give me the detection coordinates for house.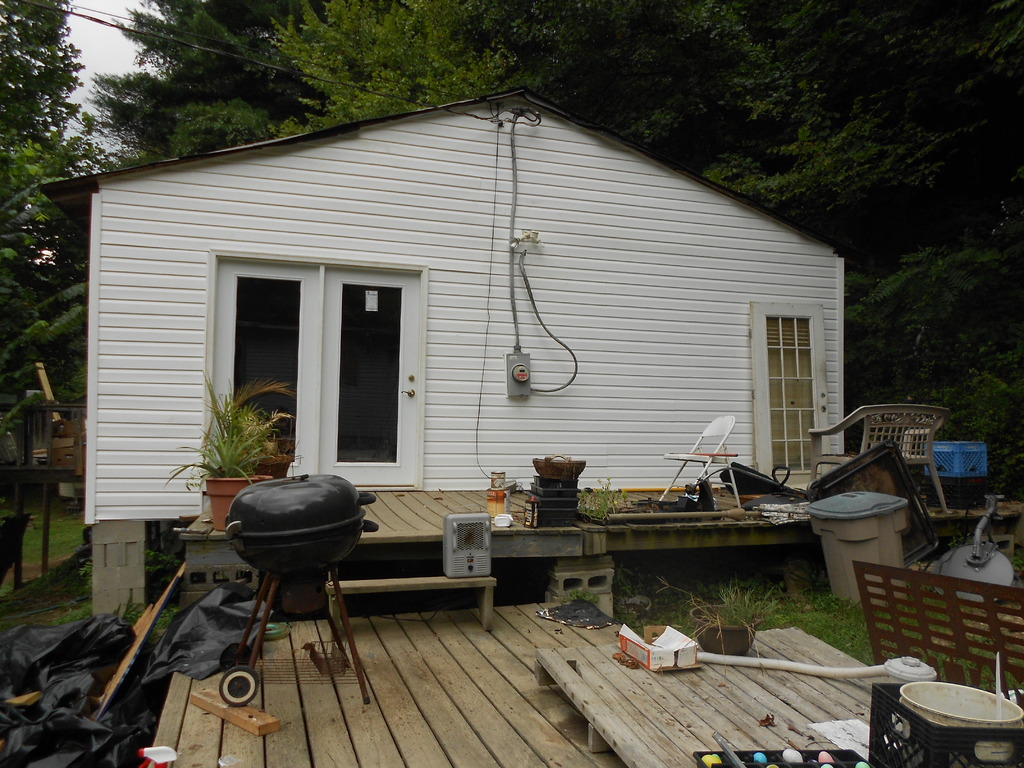
(36, 87, 849, 620).
